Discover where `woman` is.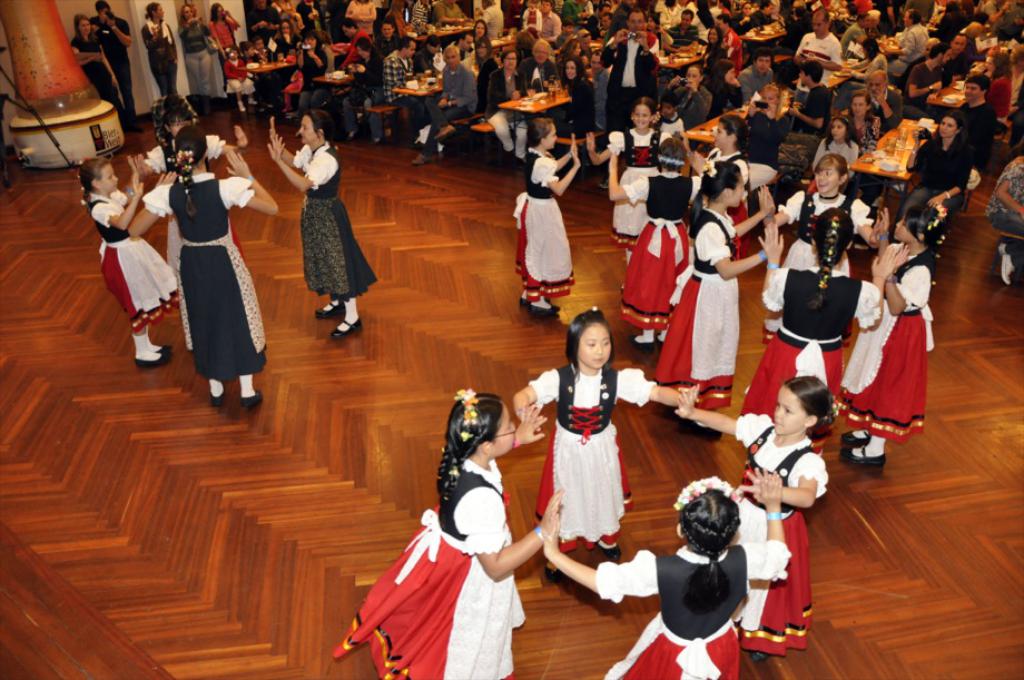
Discovered at crop(730, 2, 752, 32).
